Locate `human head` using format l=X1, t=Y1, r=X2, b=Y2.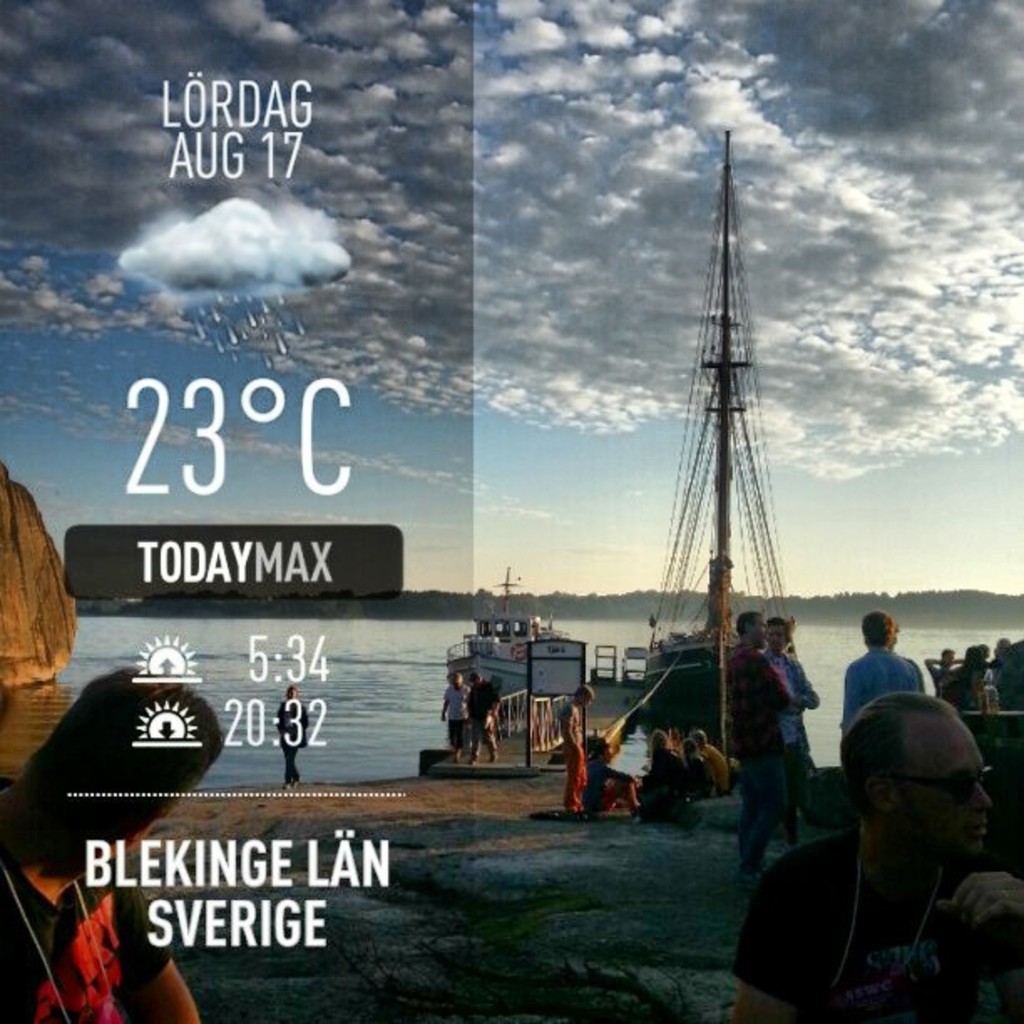
l=982, t=646, r=987, b=661.
